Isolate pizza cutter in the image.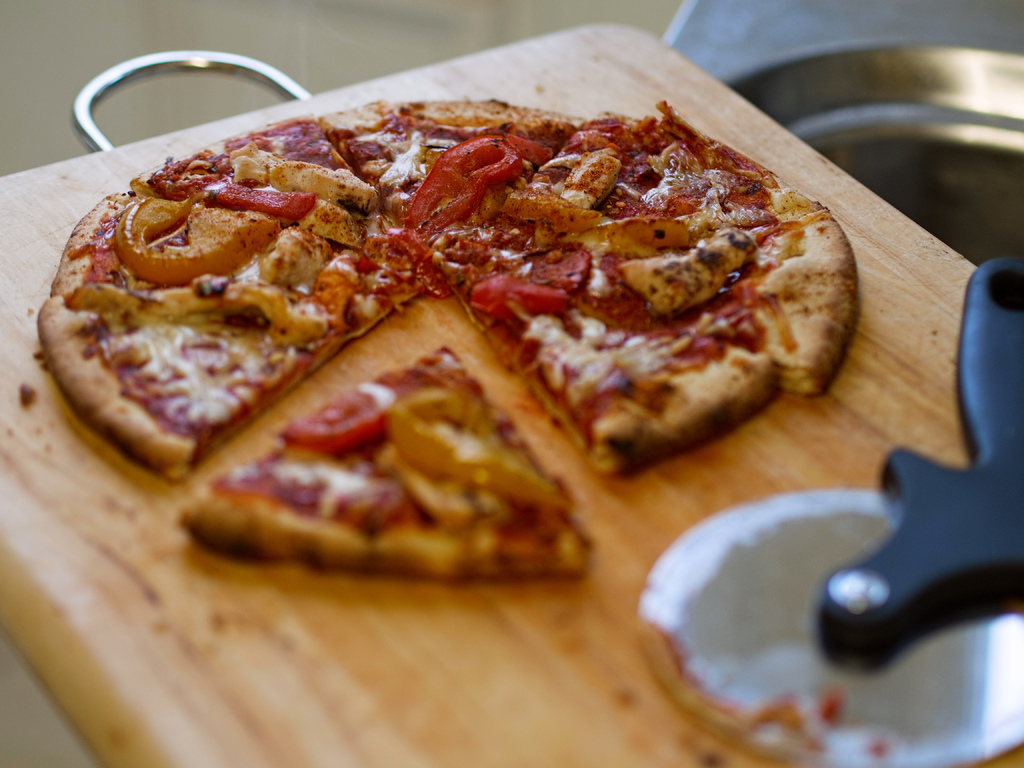
Isolated region: {"x1": 640, "y1": 254, "x2": 1023, "y2": 767}.
